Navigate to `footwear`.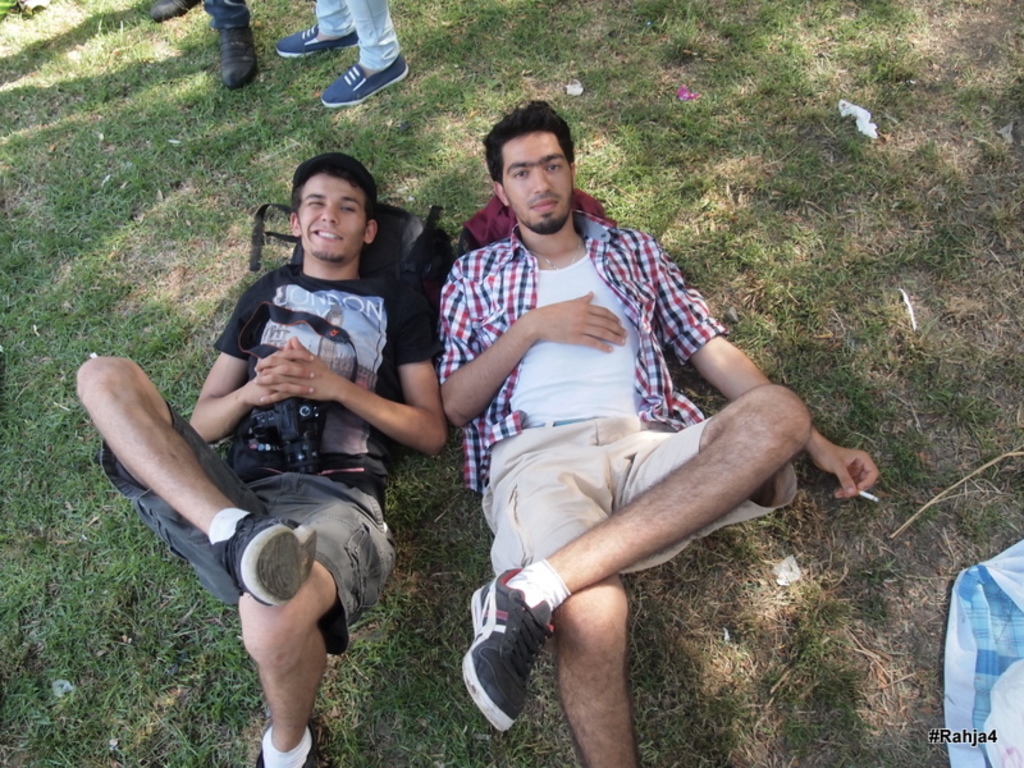
Navigation target: locate(269, 23, 364, 60).
